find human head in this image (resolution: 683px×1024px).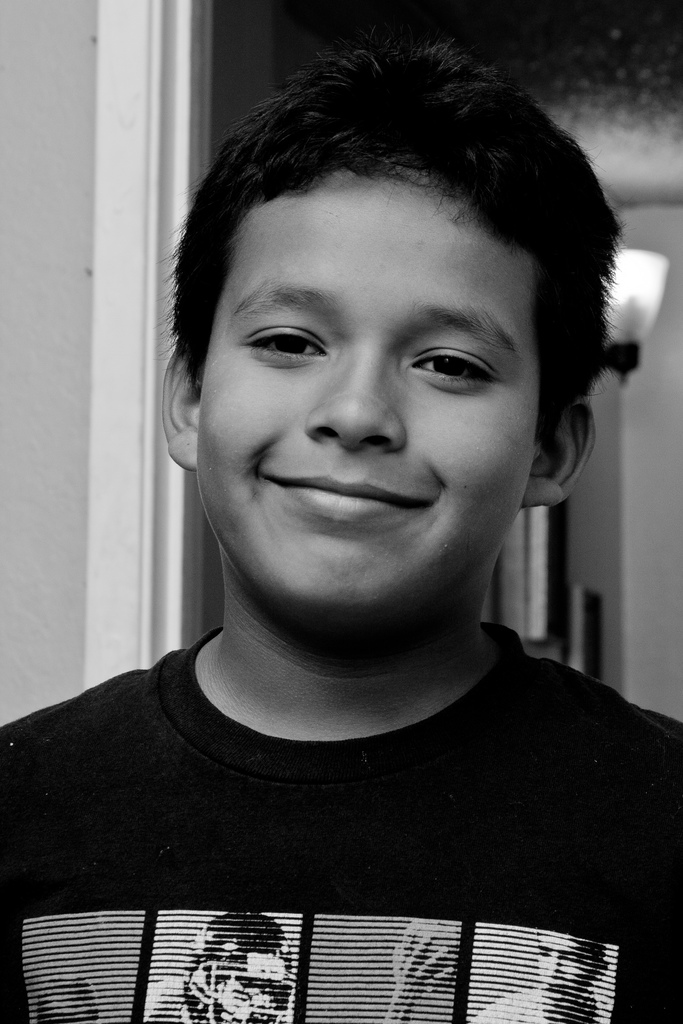
left=532, top=923, right=614, bottom=1012.
